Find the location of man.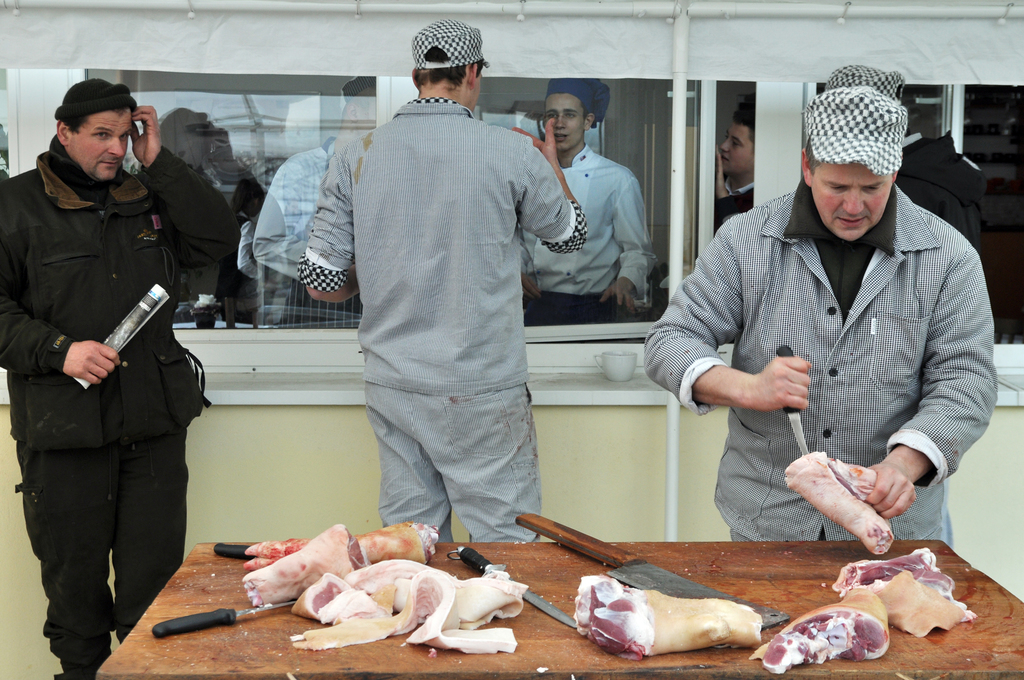
Location: <bbox>520, 75, 661, 325</bbox>.
